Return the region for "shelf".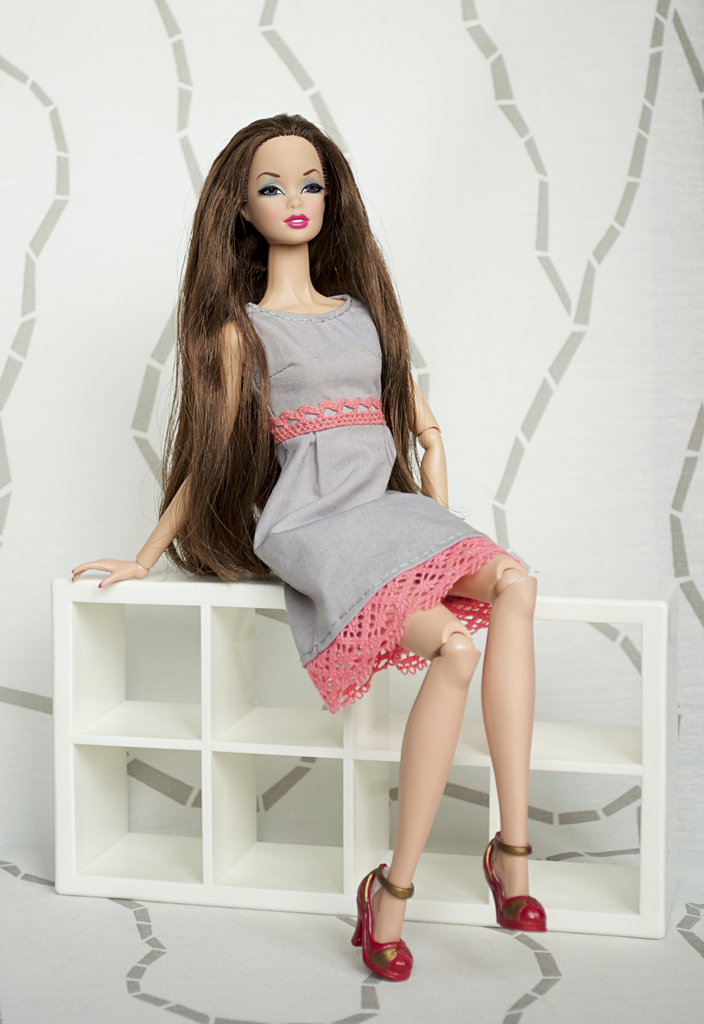
(x1=44, y1=559, x2=219, y2=752).
